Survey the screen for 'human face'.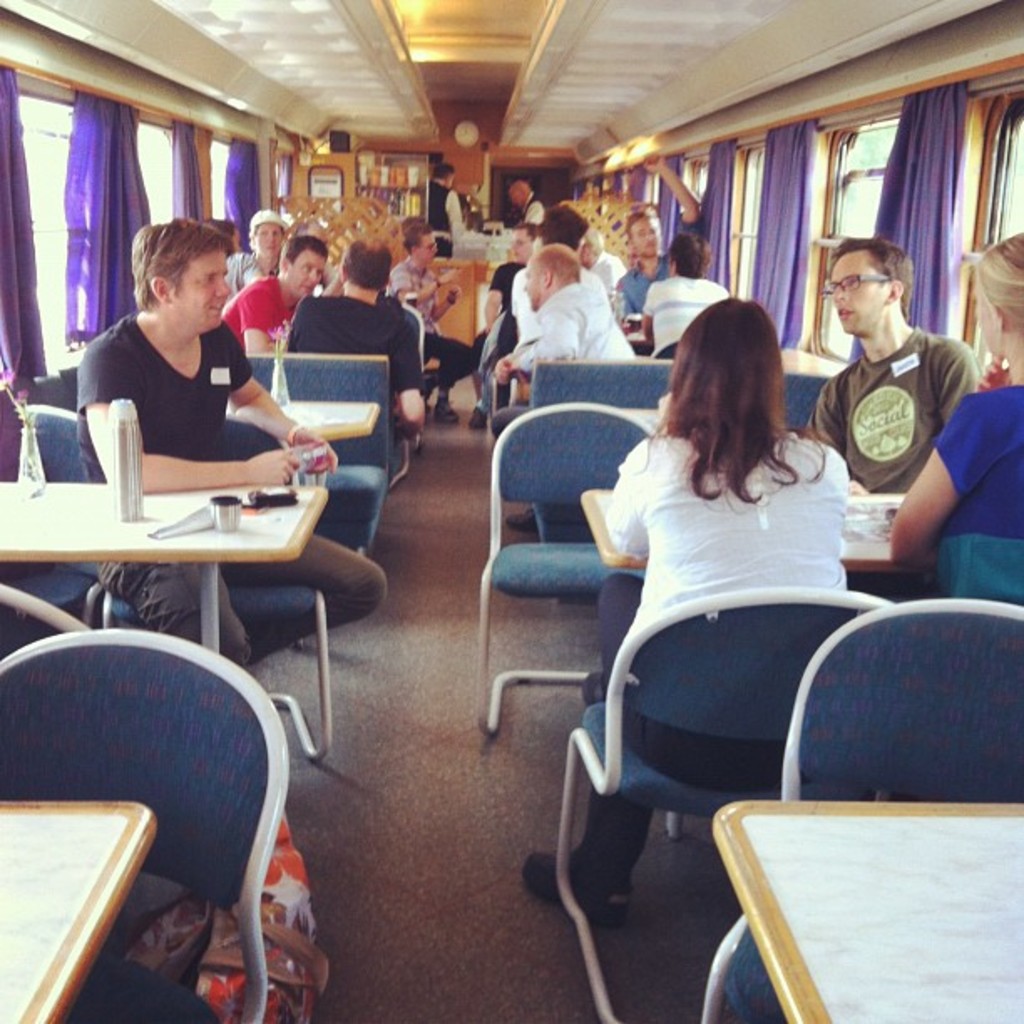
Survey found: select_region(830, 253, 885, 343).
